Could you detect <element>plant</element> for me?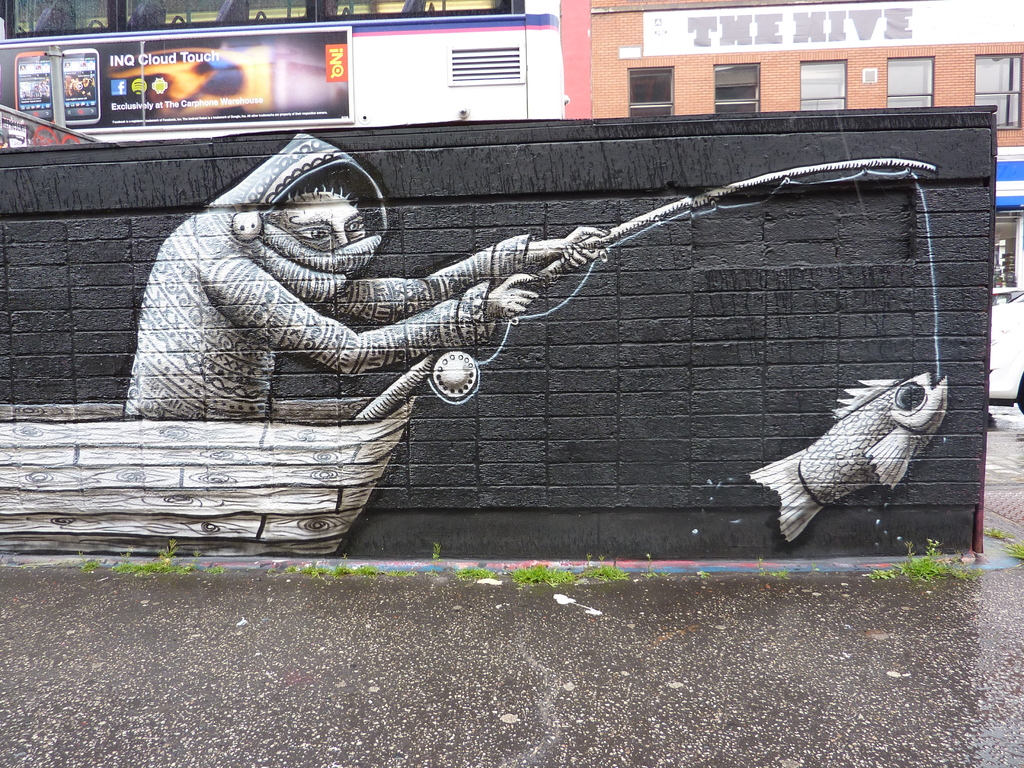
Detection result: (759,561,781,579).
